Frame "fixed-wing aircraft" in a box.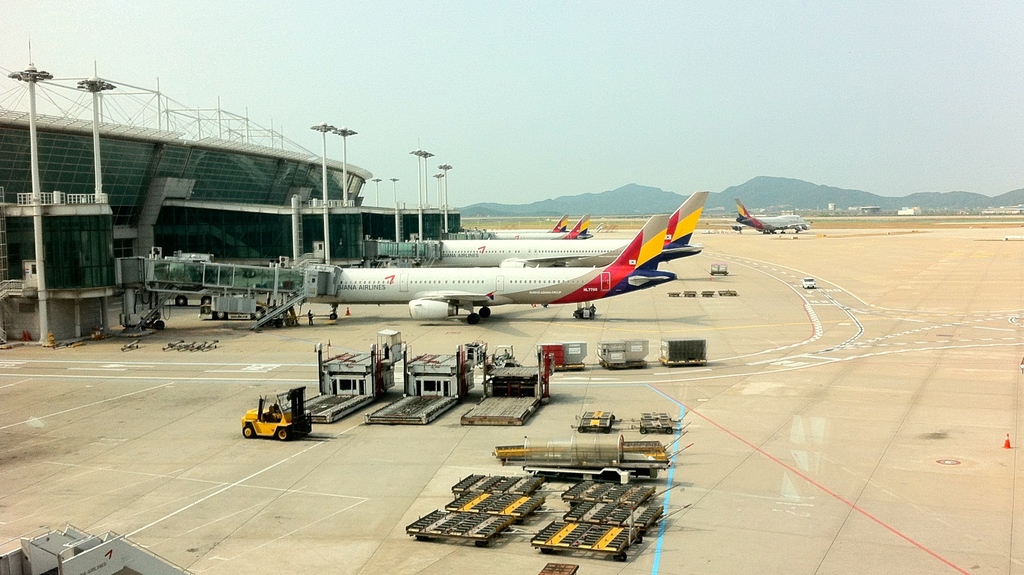
x1=403, y1=188, x2=703, y2=277.
